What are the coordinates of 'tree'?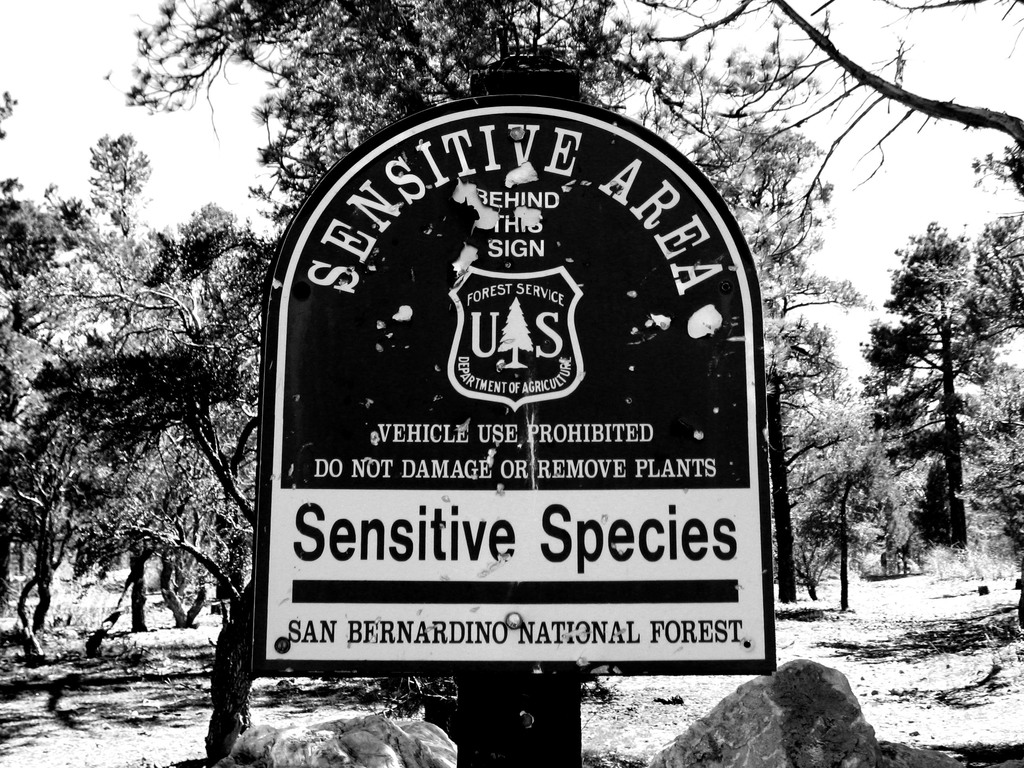
left=20, top=122, right=252, bottom=702.
